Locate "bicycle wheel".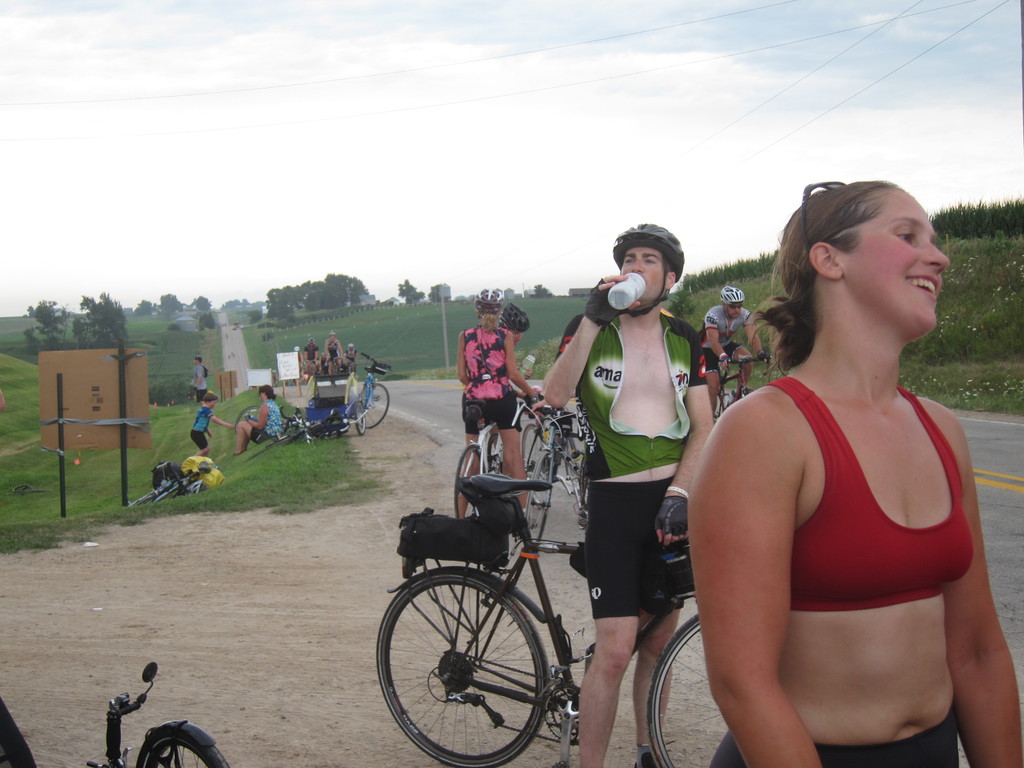
Bounding box: [521,424,545,479].
